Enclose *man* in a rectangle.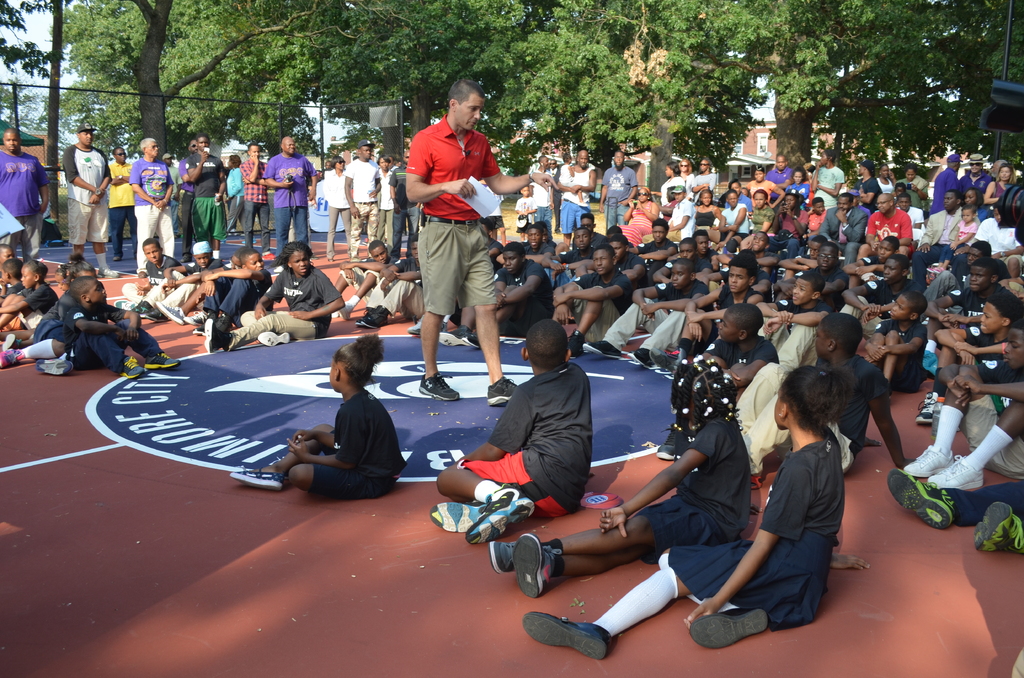
394:87:509:391.
